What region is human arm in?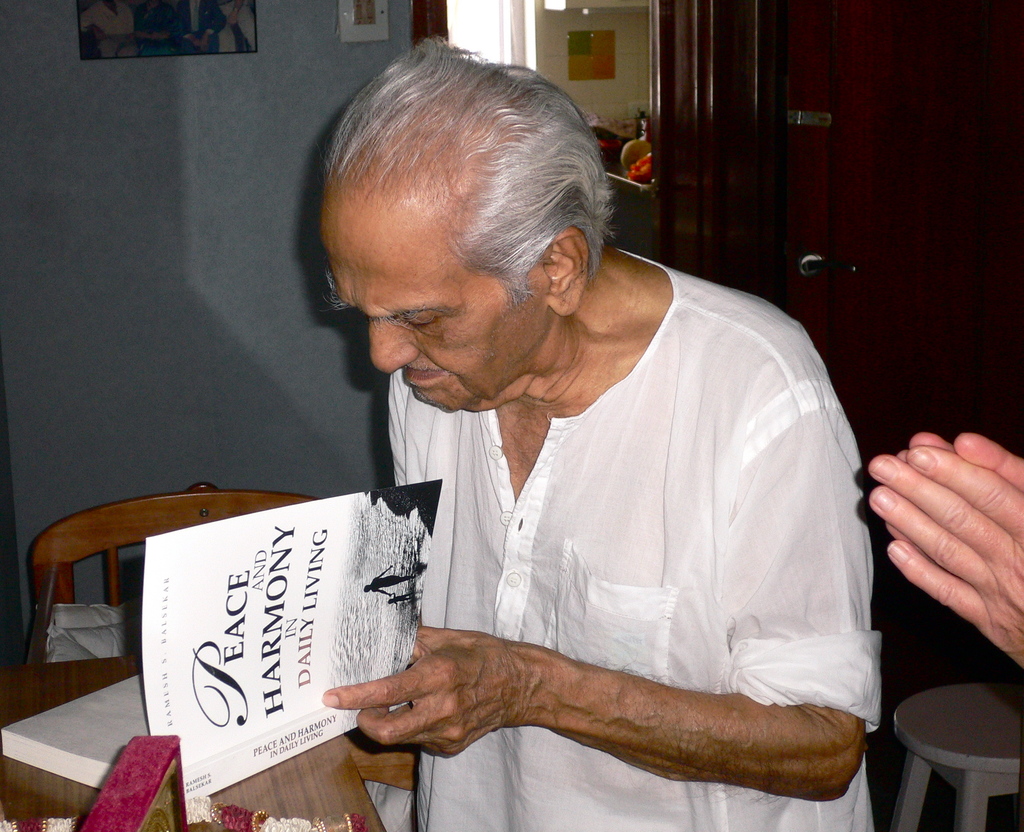
crop(904, 427, 1023, 499).
